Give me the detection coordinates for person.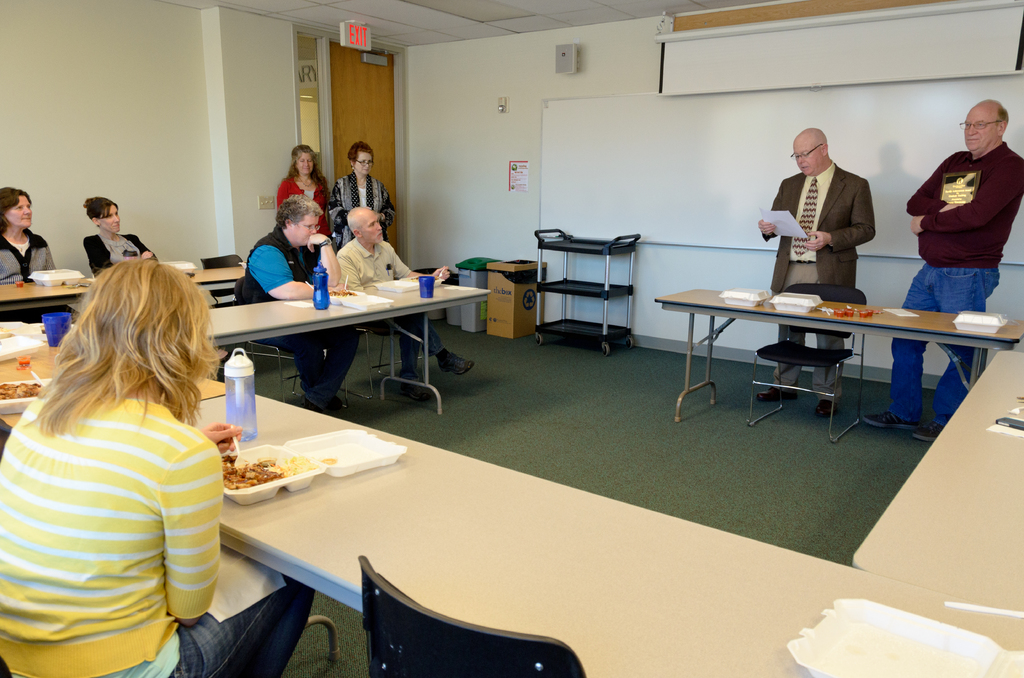
rect(1, 188, 85, 326).
